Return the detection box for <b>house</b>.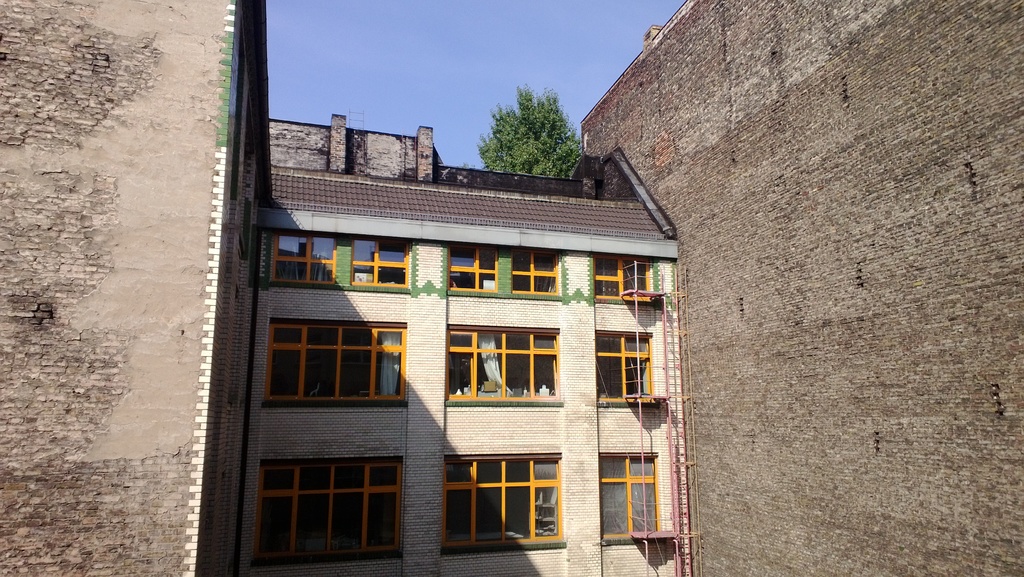
0 0 275 576.
